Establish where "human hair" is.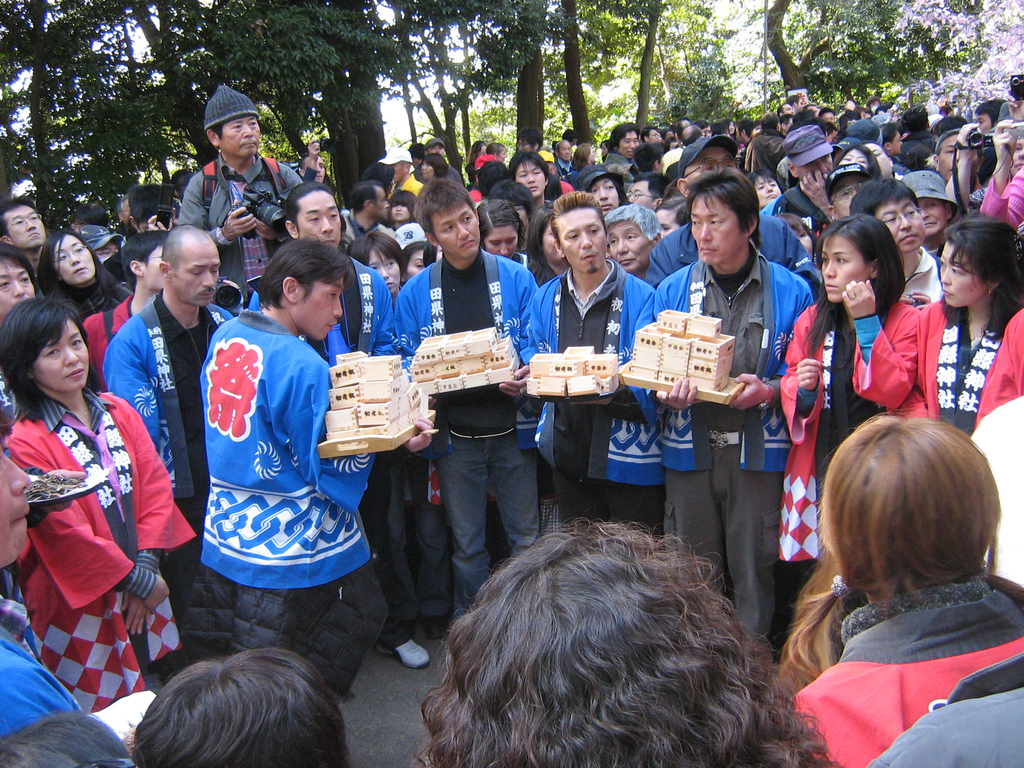
Established at box(0, 242, 35, 292).
